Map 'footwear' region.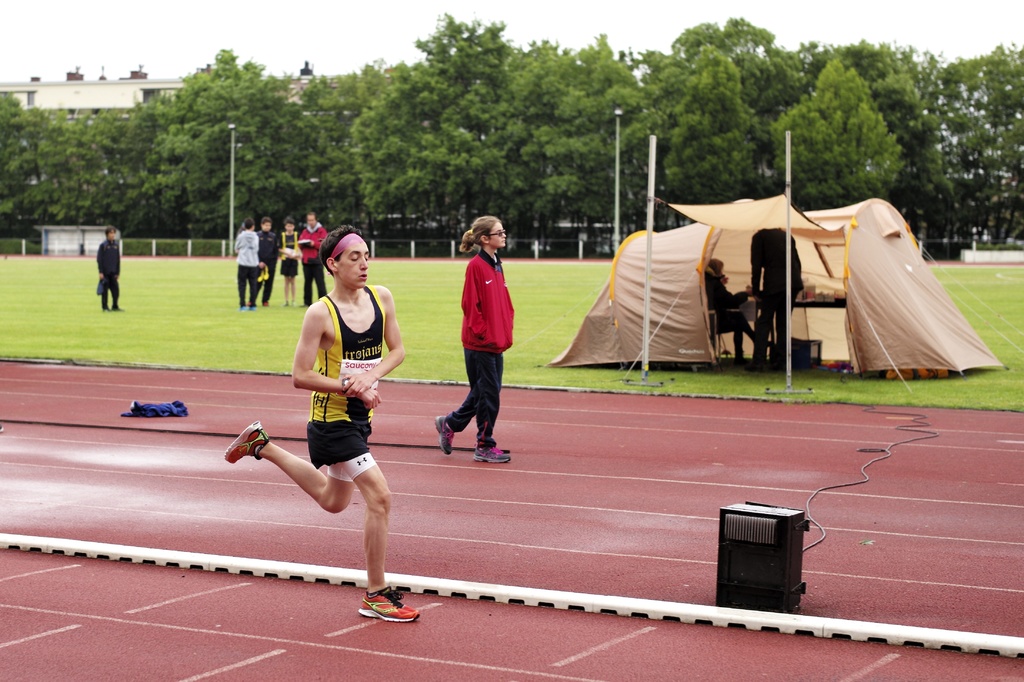
Mapped to Rect(103, 305, 110, 315).
